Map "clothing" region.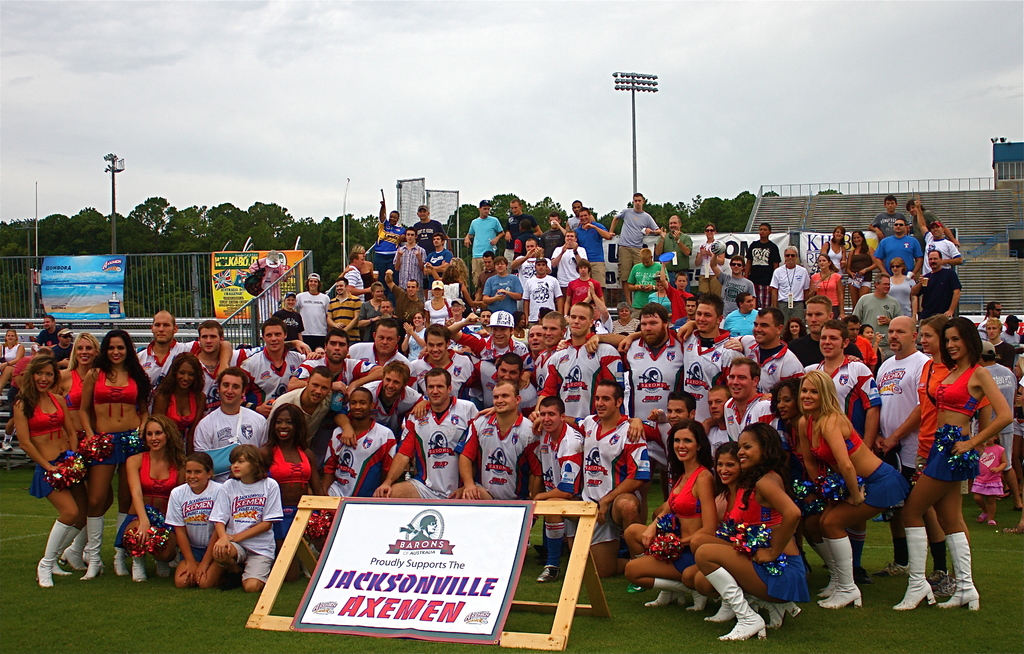
Mapped to locate(719, 478, 753, 527).
